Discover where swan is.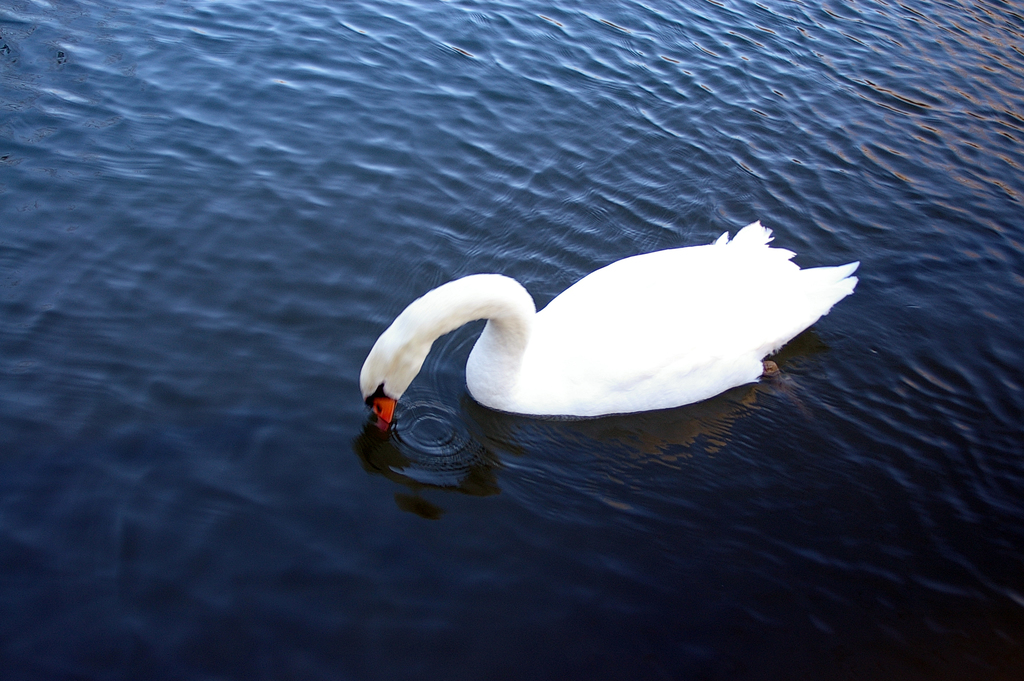
Discovered at (left=377, top=223, right=863, bottom=429).
